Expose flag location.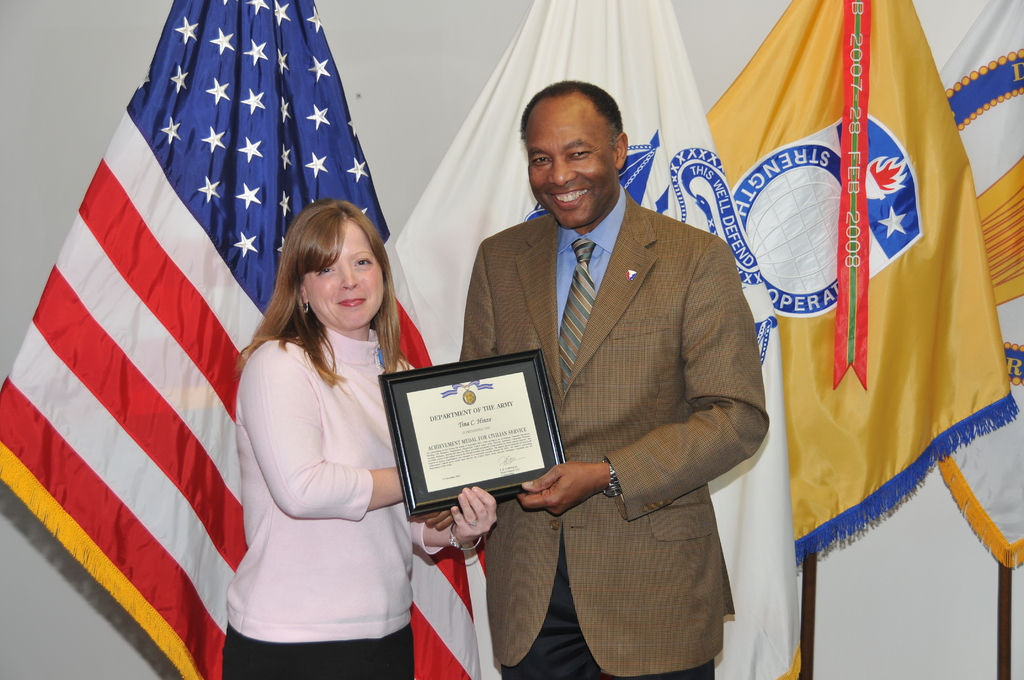
Exposed at x1=0 y1=0 x2=452 y2=679.
